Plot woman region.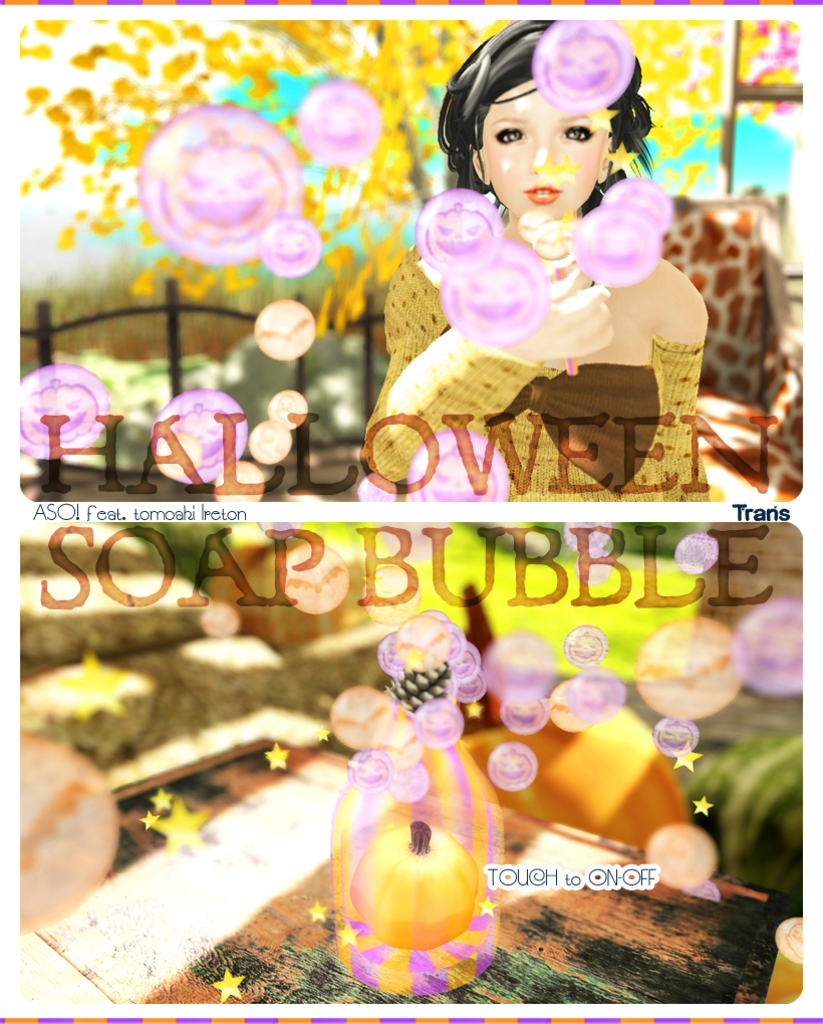
Plotted at Rect(369, 57, 744, 507).
